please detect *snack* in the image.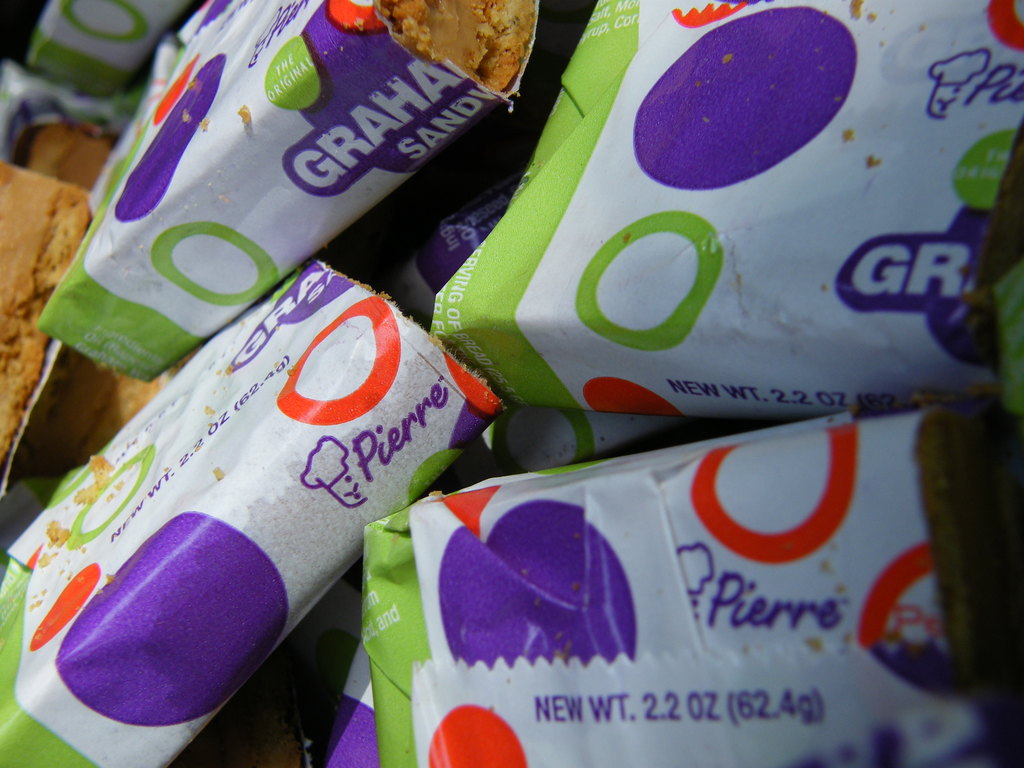
<box>23,129,207,444</box>.
